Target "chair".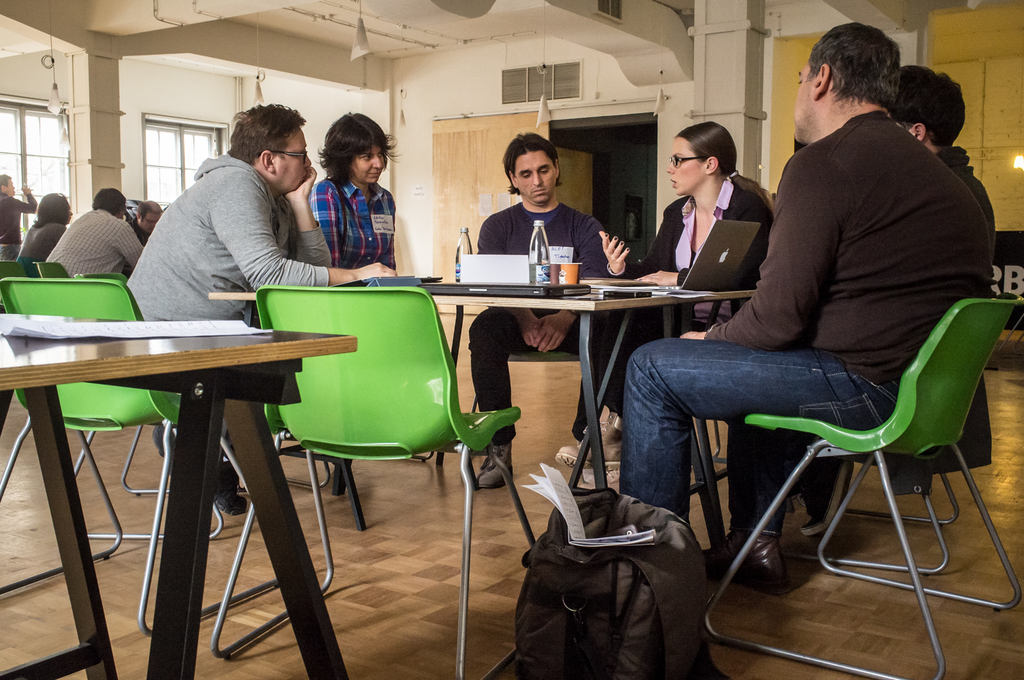
Target region: [x1=0, y1=261, x2=31, y2=313].
